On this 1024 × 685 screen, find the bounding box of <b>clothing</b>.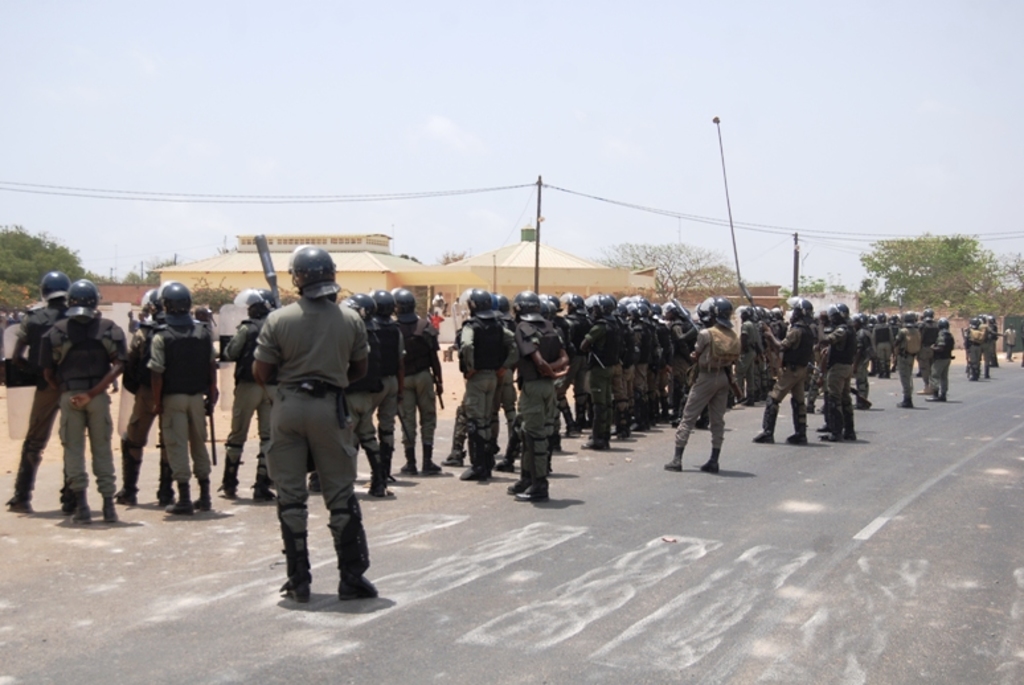
Bounding box: [x1=119, y1=317, x2=167, y2=499].
